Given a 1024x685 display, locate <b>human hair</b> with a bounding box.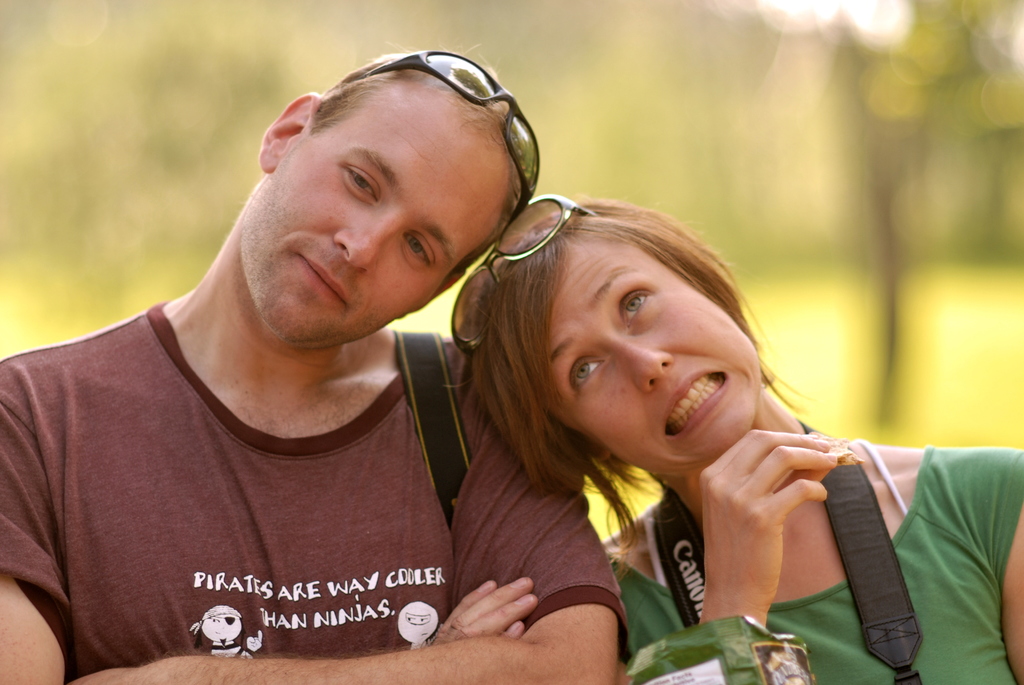
Located: bbox=[433, 175, 749, 543].
